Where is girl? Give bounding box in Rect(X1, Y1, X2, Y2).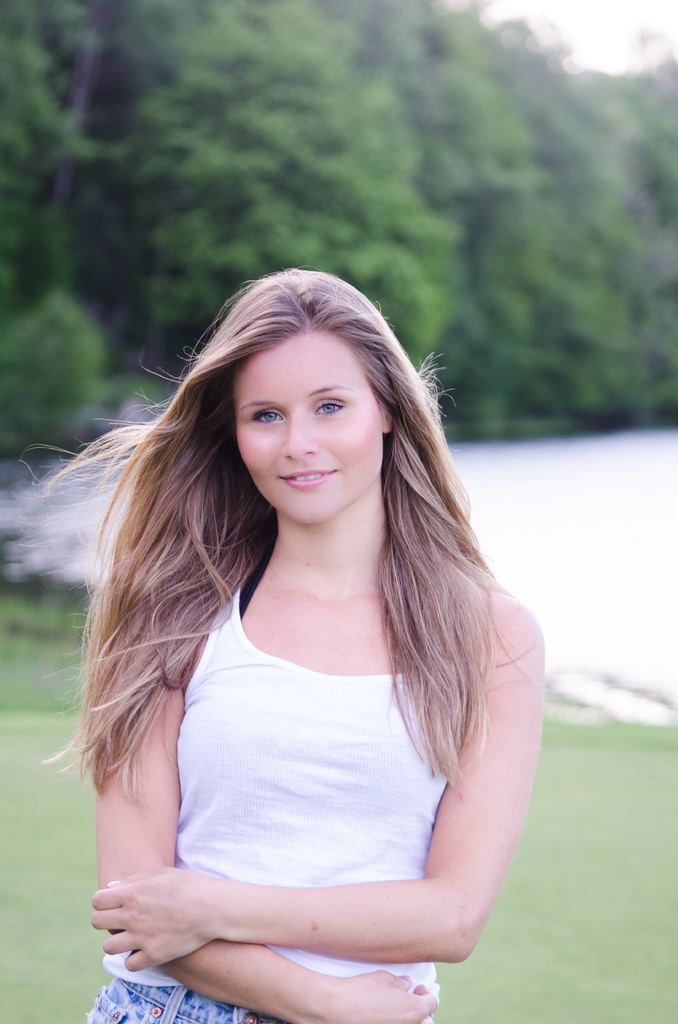
Rect(30, 266, 550, 1023).
